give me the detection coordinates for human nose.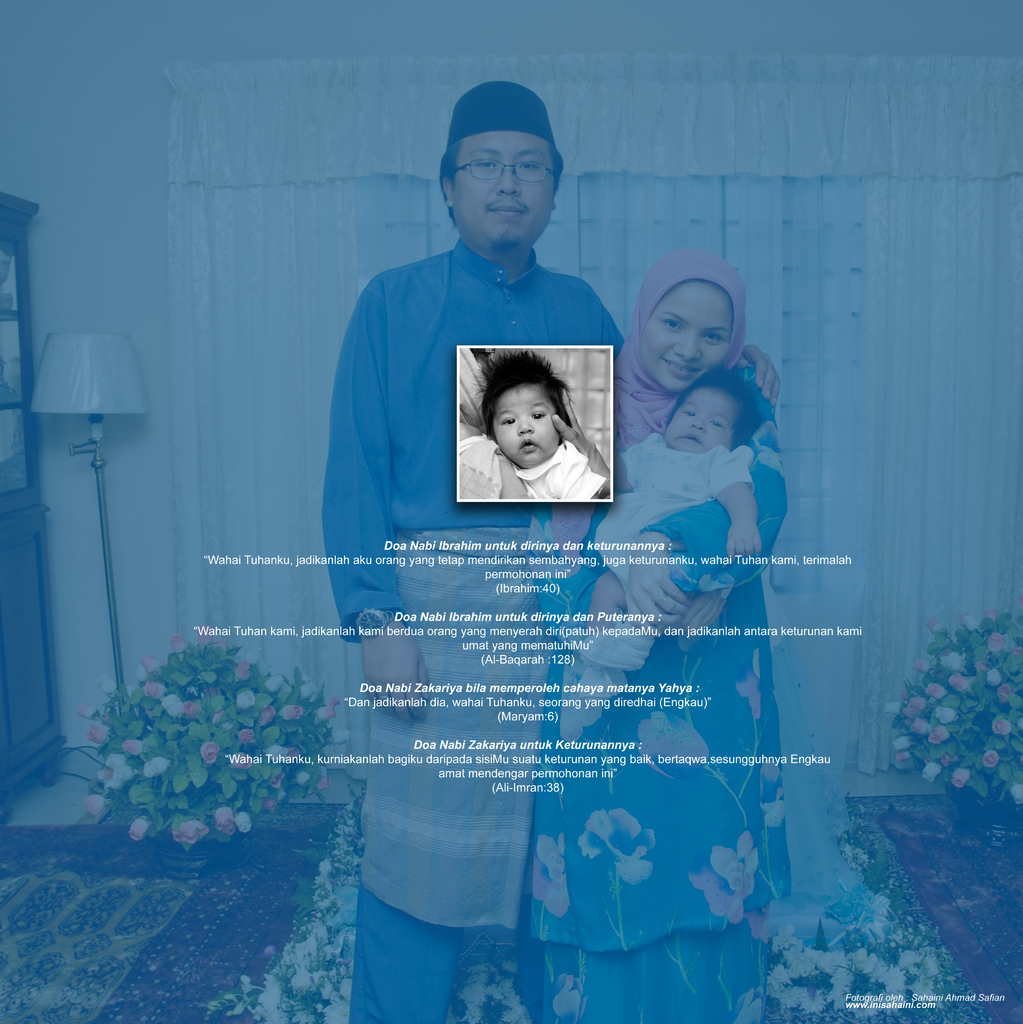
rect(672, 331, 704, 364).
